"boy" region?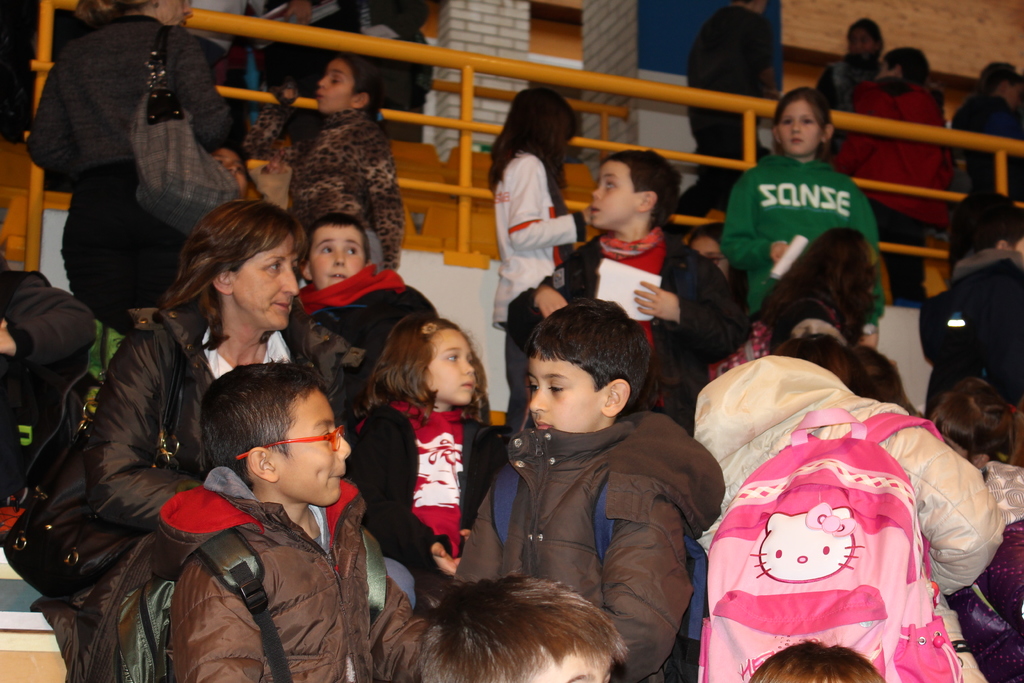
(left=508, top=151, right=752, bottom=428)
